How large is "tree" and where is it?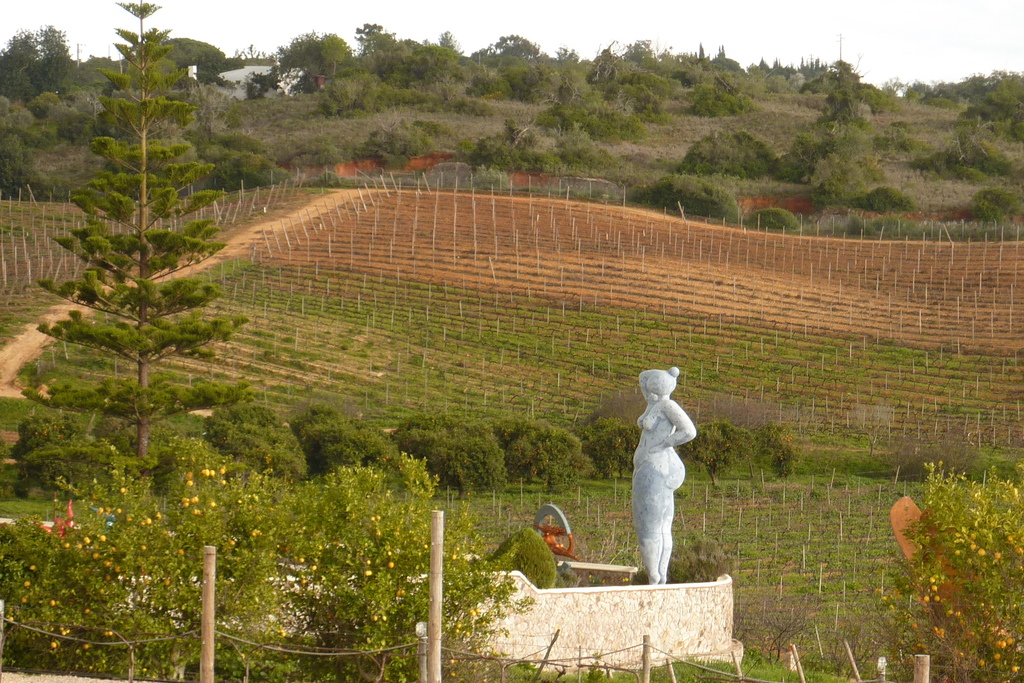
Bounding box: 650/38/766/73.
